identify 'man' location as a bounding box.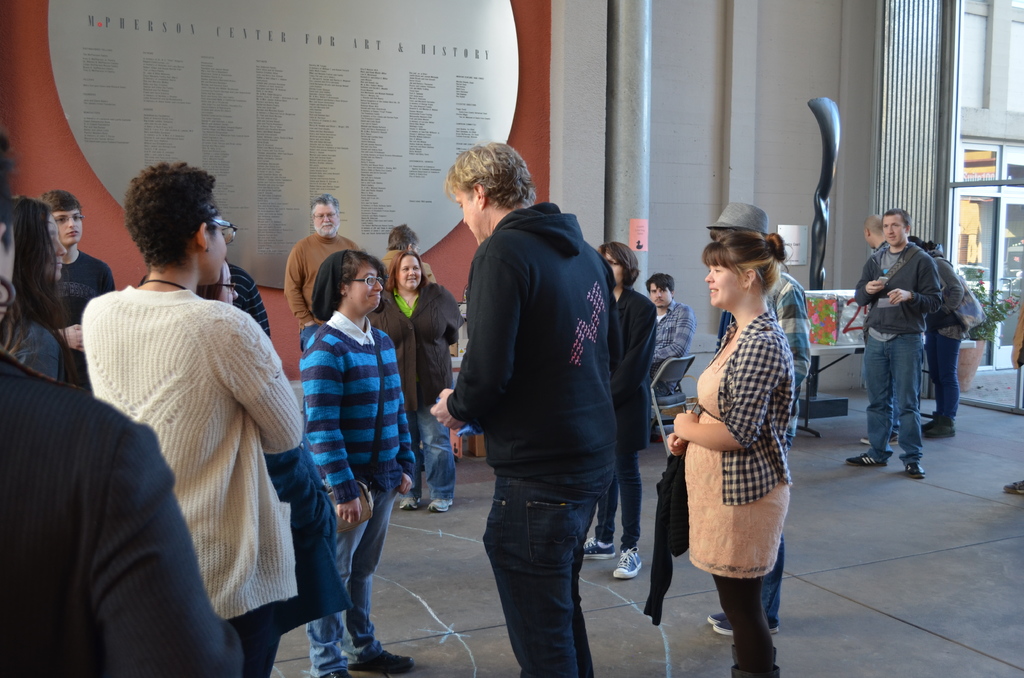
<bbox>1002, 306, 1023, 495</bbox>.
